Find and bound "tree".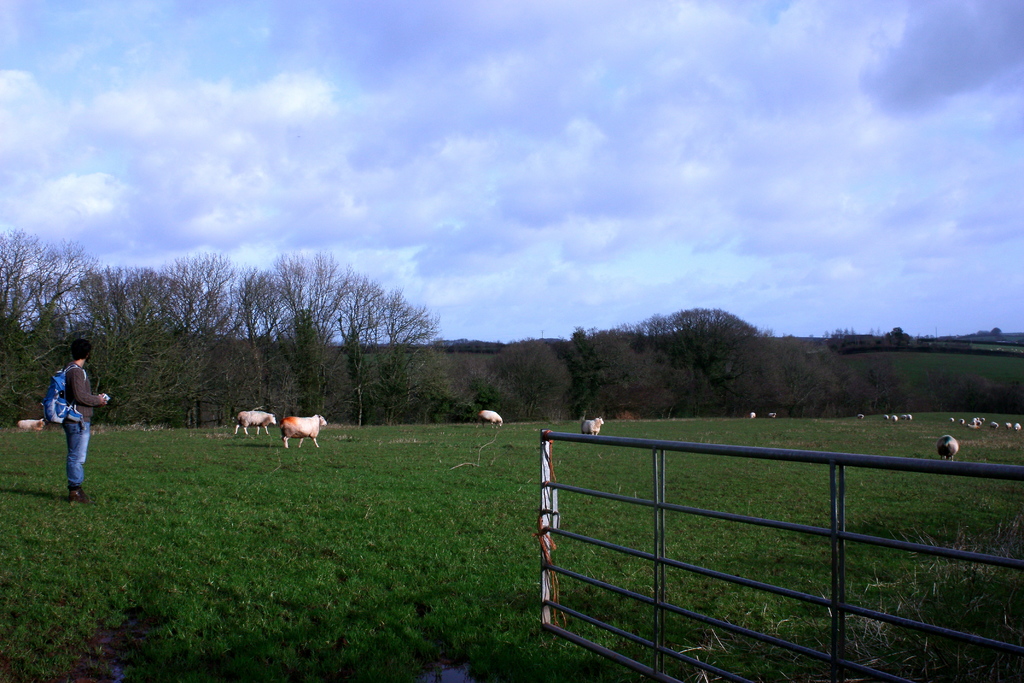
Bound: [627, 303, 790, 416].
